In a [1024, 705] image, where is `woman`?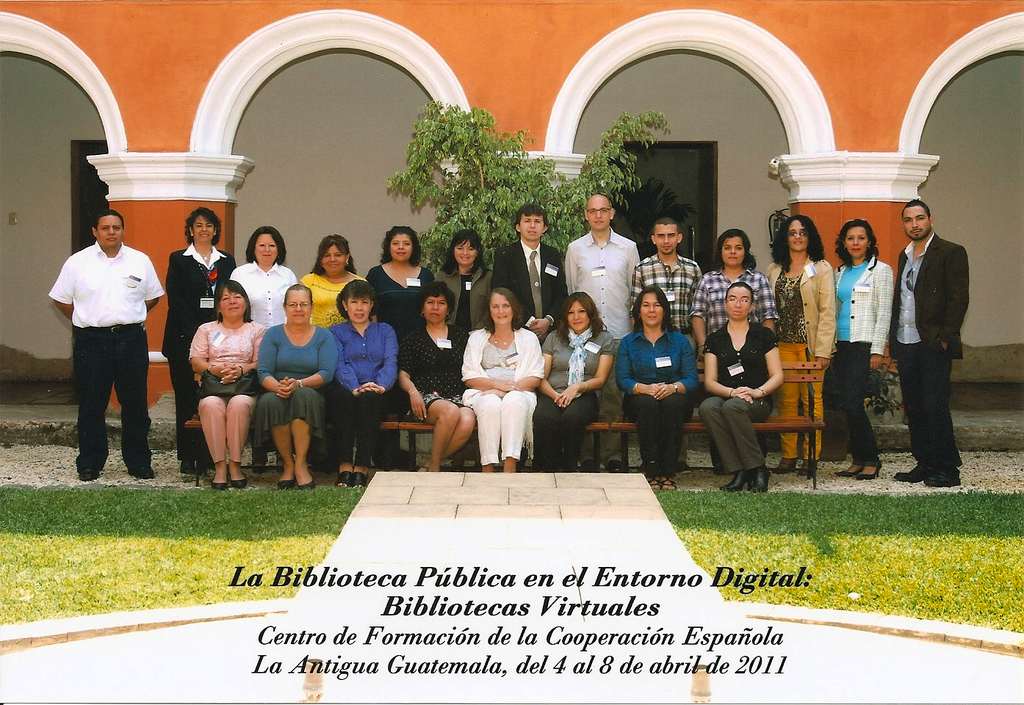
detection(300, 231, 367, 328).
